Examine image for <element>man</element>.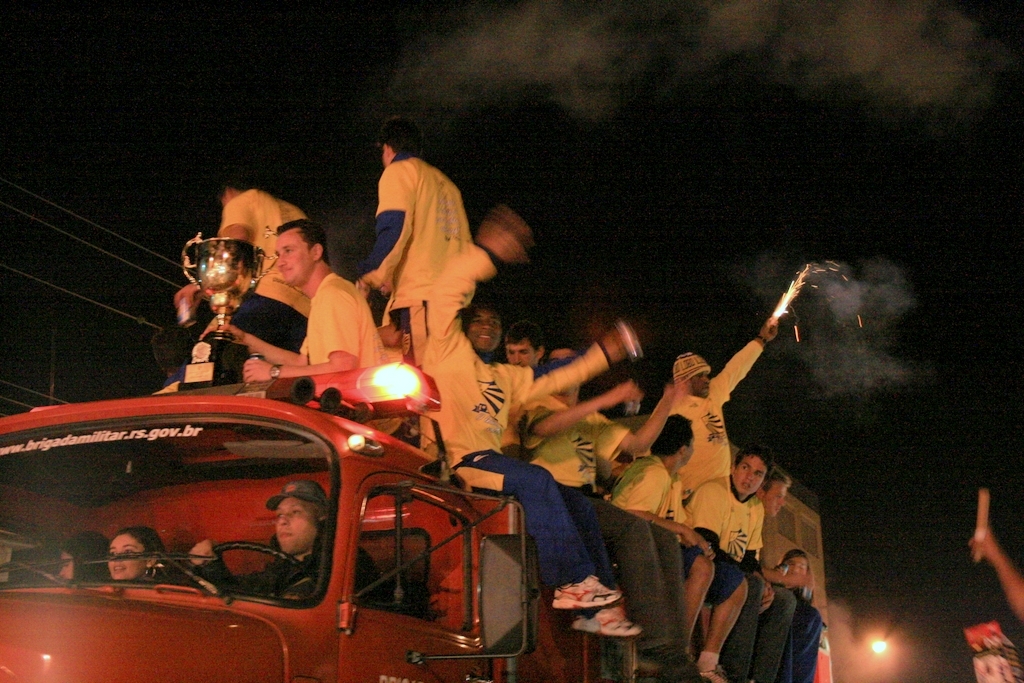
Examination result: [504,320,548,459].
